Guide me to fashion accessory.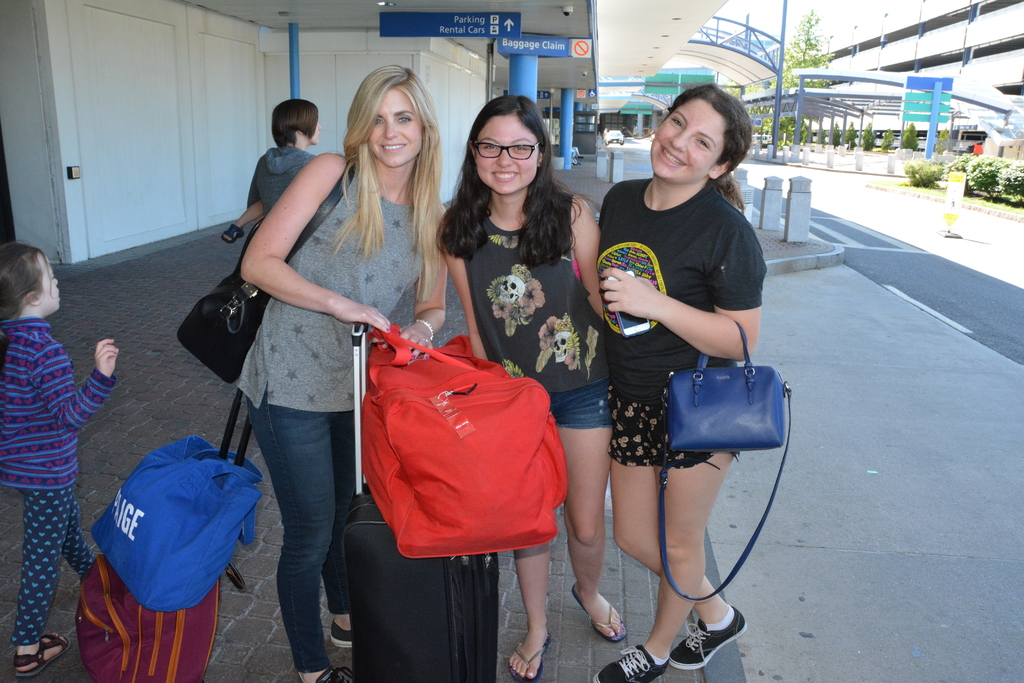
Guidance: 508:628:547:680.
